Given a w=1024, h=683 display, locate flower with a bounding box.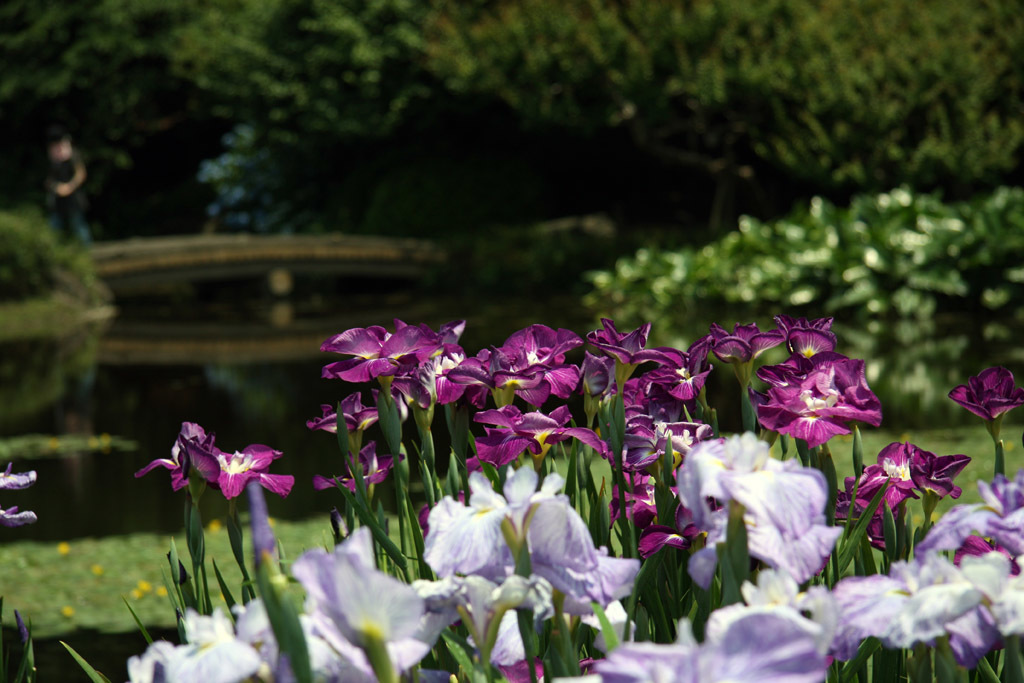
Located: rect(317, 438, 402, 493).
